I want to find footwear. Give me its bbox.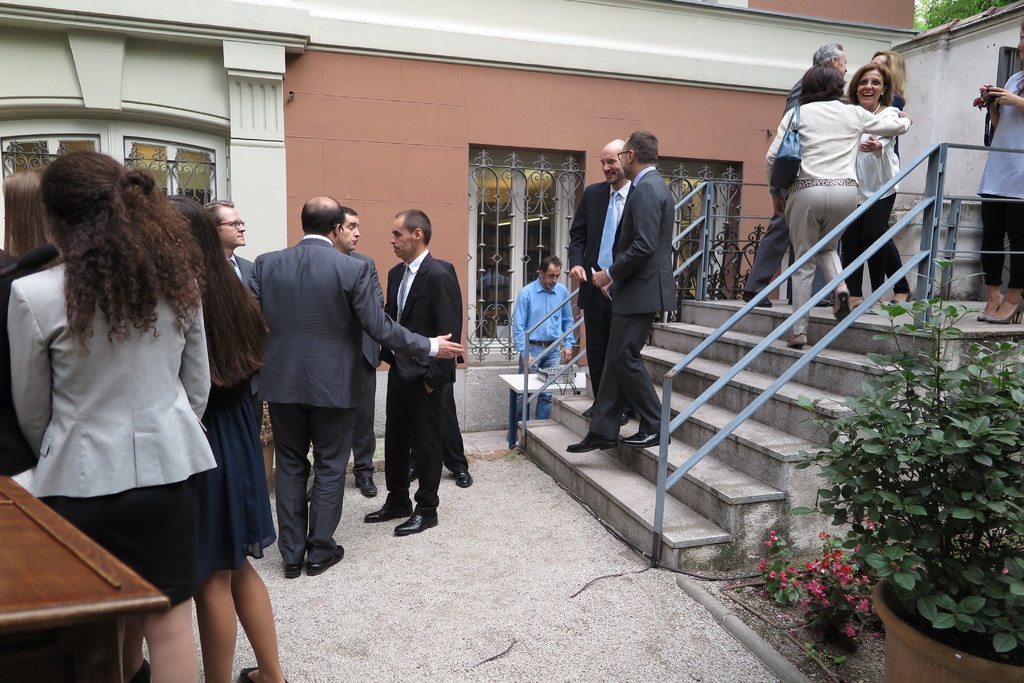
region(830, 286, 850, 324).
